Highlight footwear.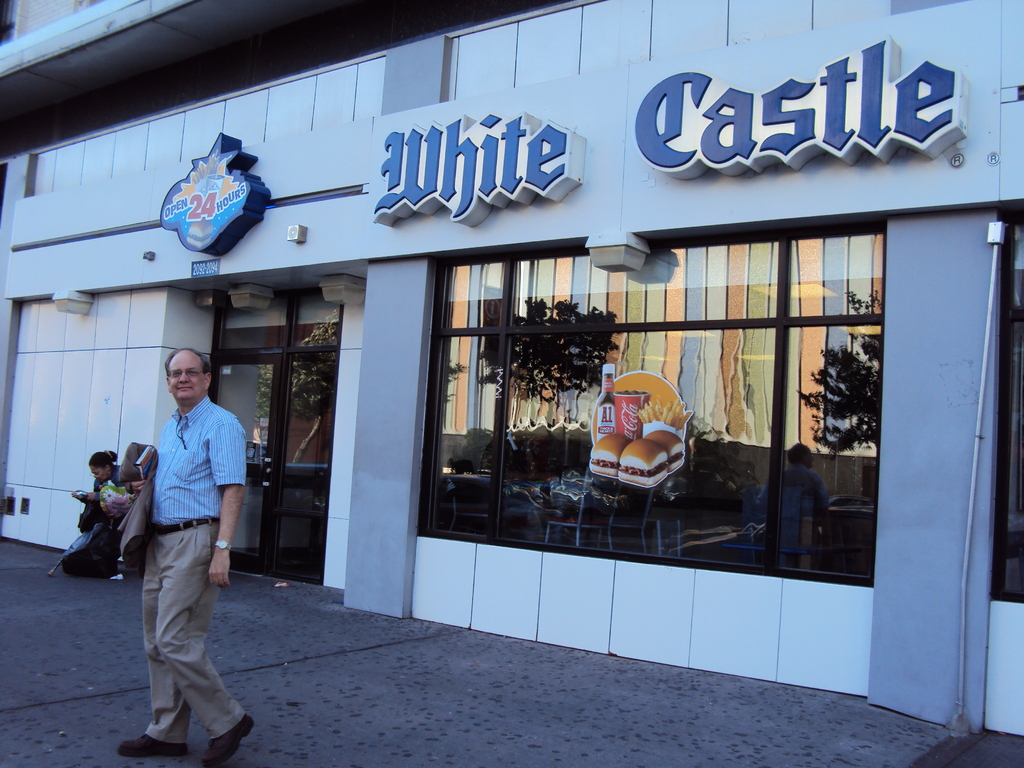
Highlighted region: Rect(118, 730, 191, 758).
